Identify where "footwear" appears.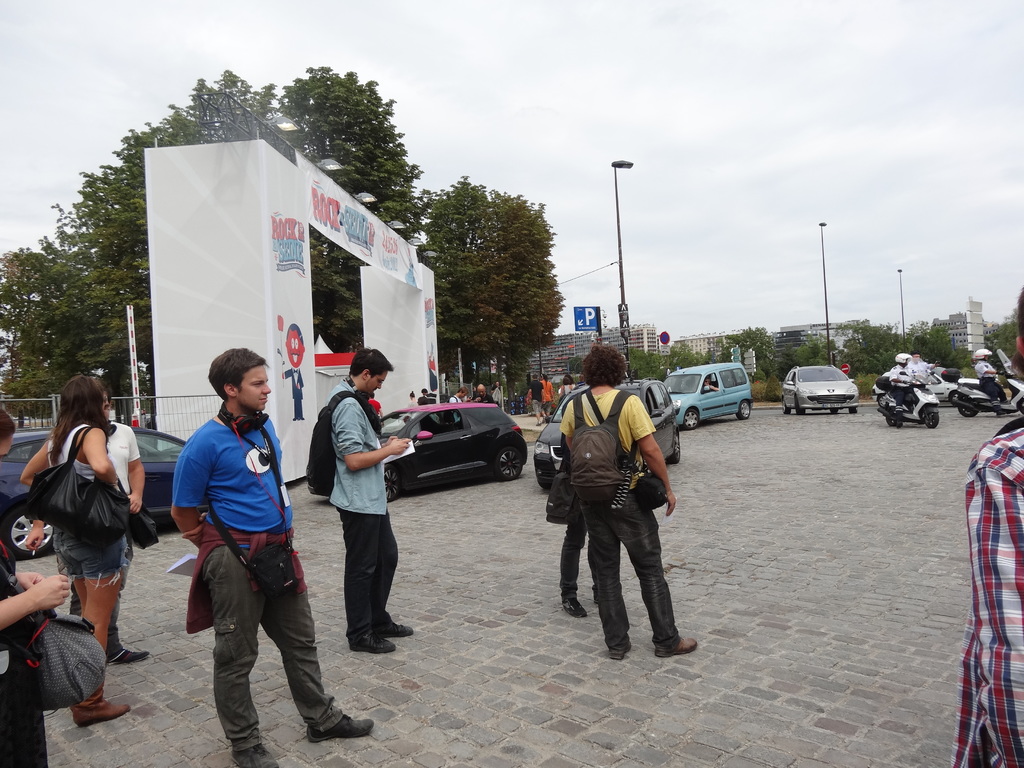
Appears at 108 648 150 663.
